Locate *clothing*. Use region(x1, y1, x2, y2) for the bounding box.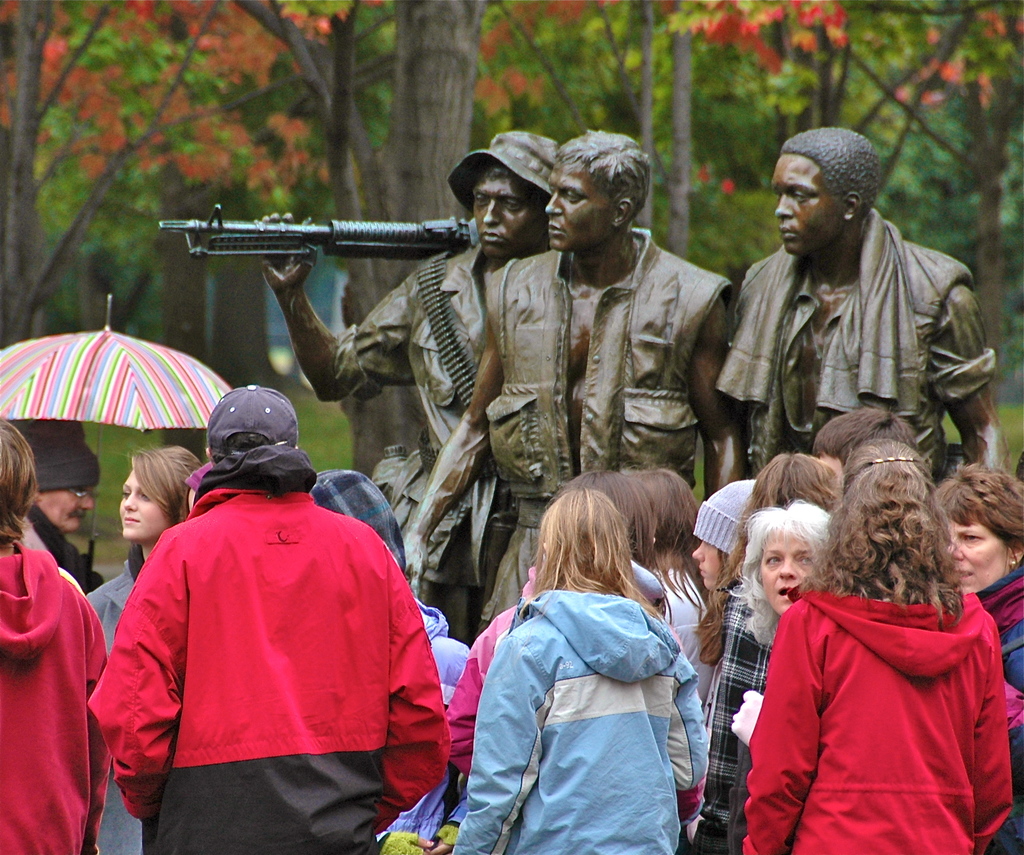
region(637, 543, 735, 719).
